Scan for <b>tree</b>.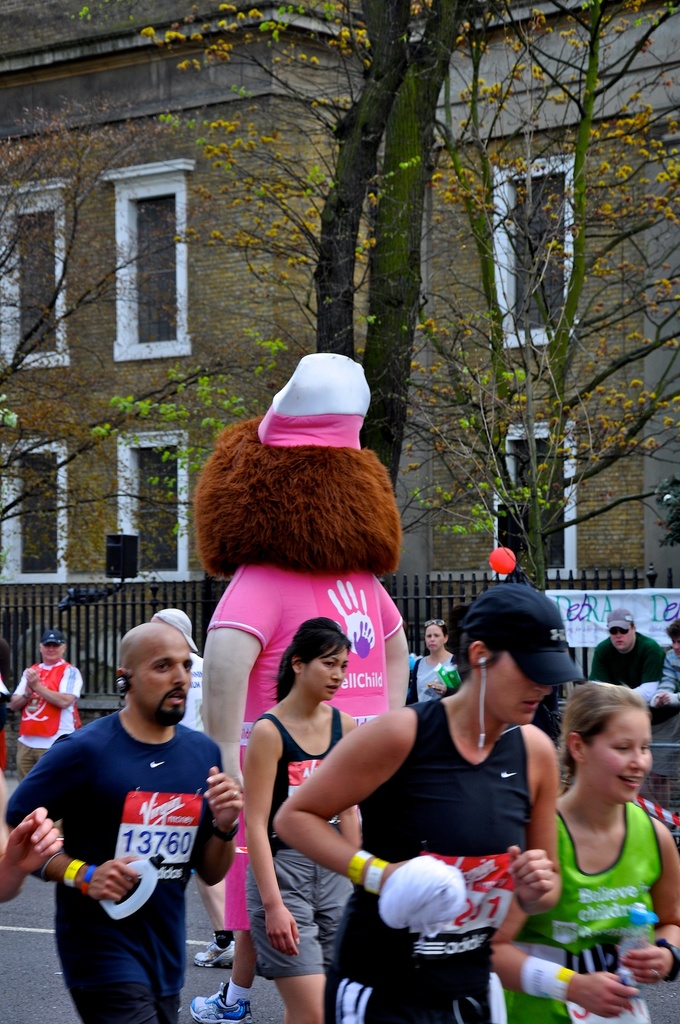
Scan result: 51 0 679 498.
